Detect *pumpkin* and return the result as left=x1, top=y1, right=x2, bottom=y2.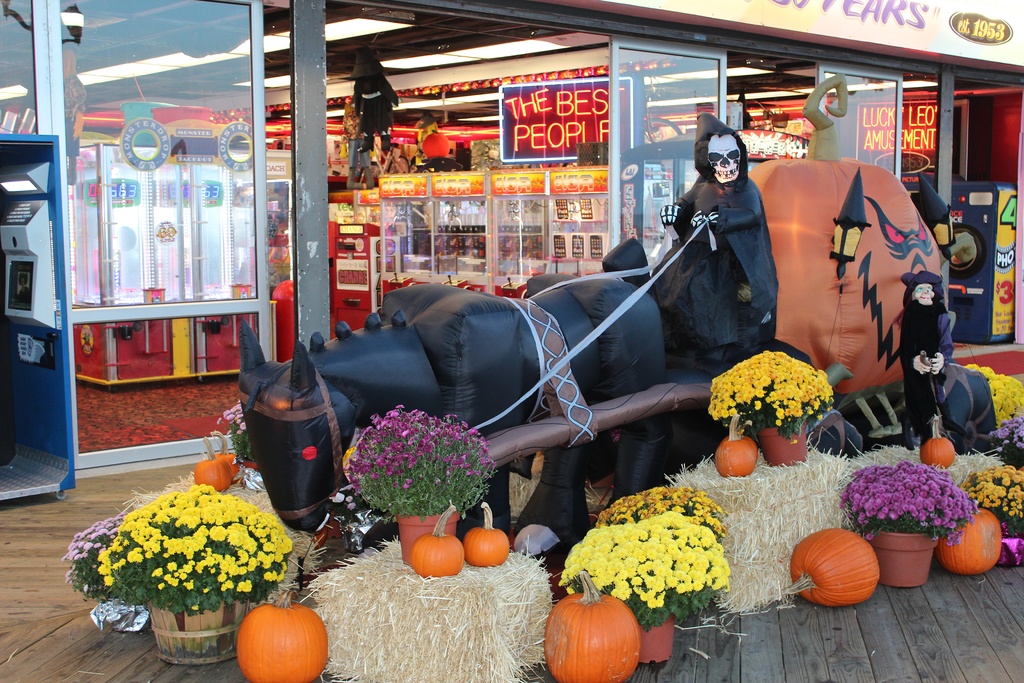
left=409, top=500, right=467, bottom=577.
